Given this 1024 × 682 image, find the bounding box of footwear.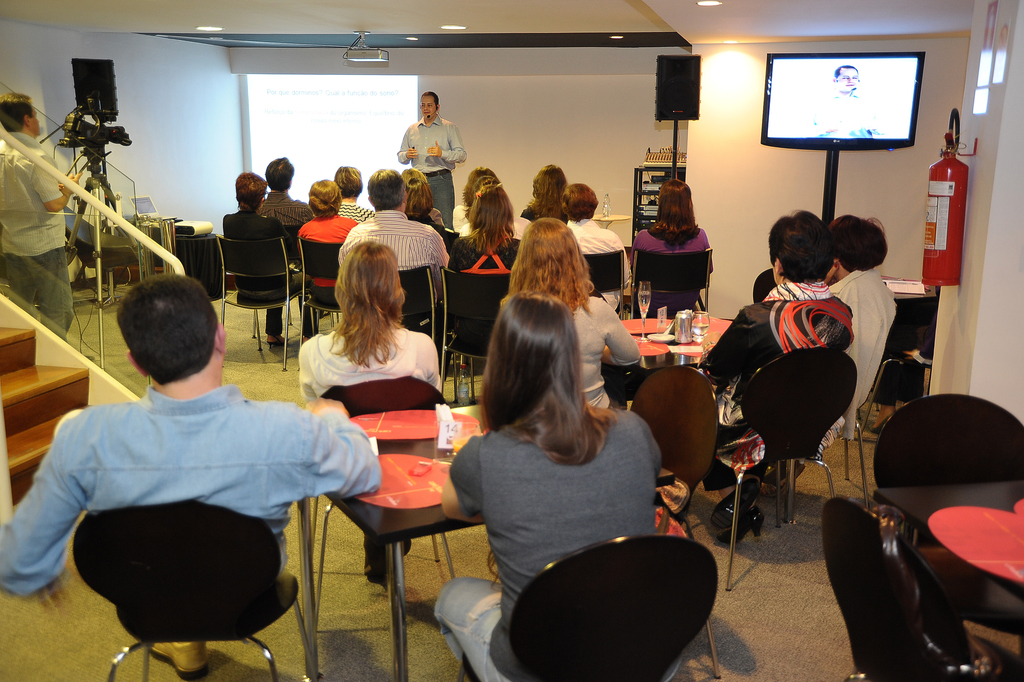
<bbox>366, 545, 394, 594</bbox>.
